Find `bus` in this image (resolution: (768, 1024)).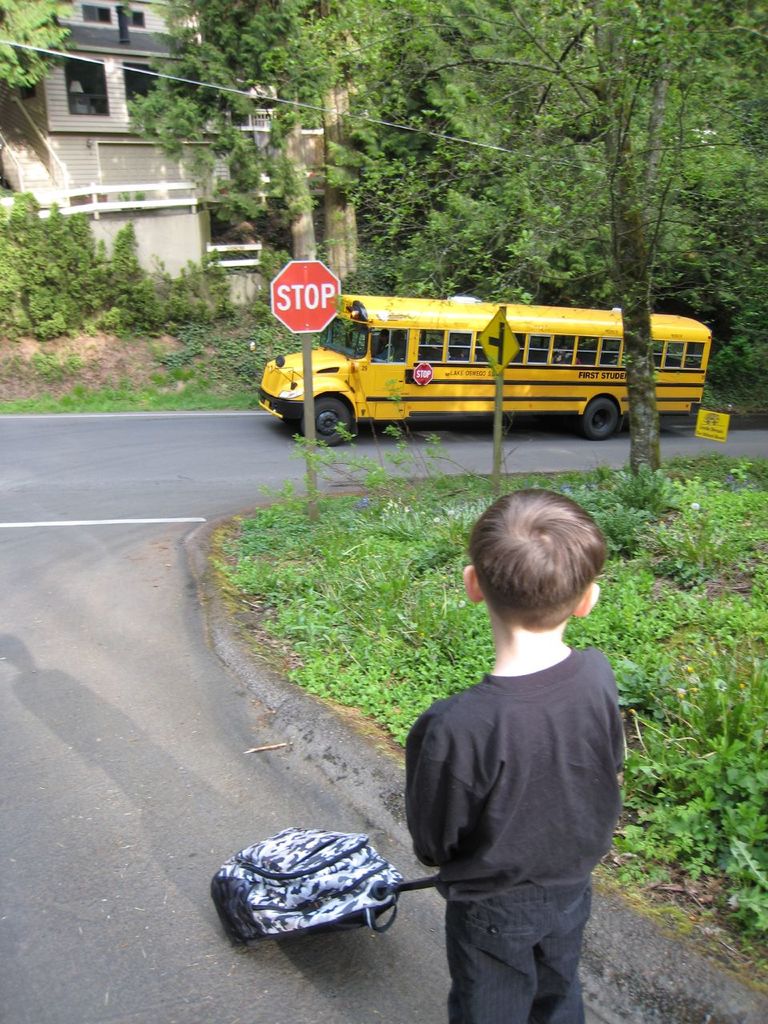
left=259, top=293, right=710, bottom=446.
